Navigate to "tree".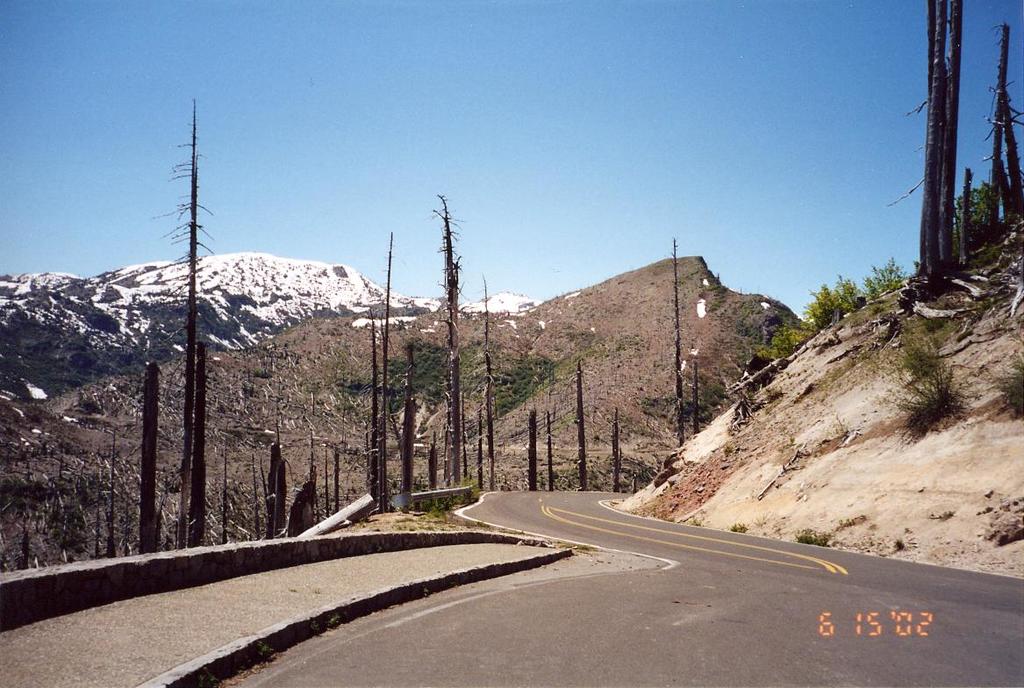
Navigation target: region(546, 412, 551, 491).
